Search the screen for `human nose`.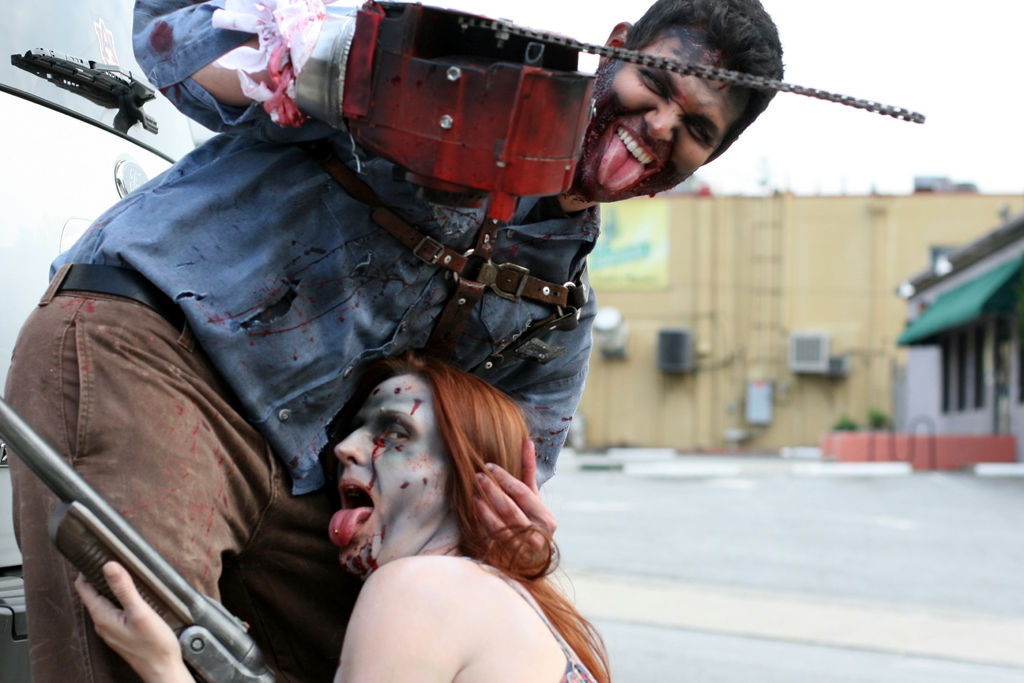
Found at (644,99,677,142).
